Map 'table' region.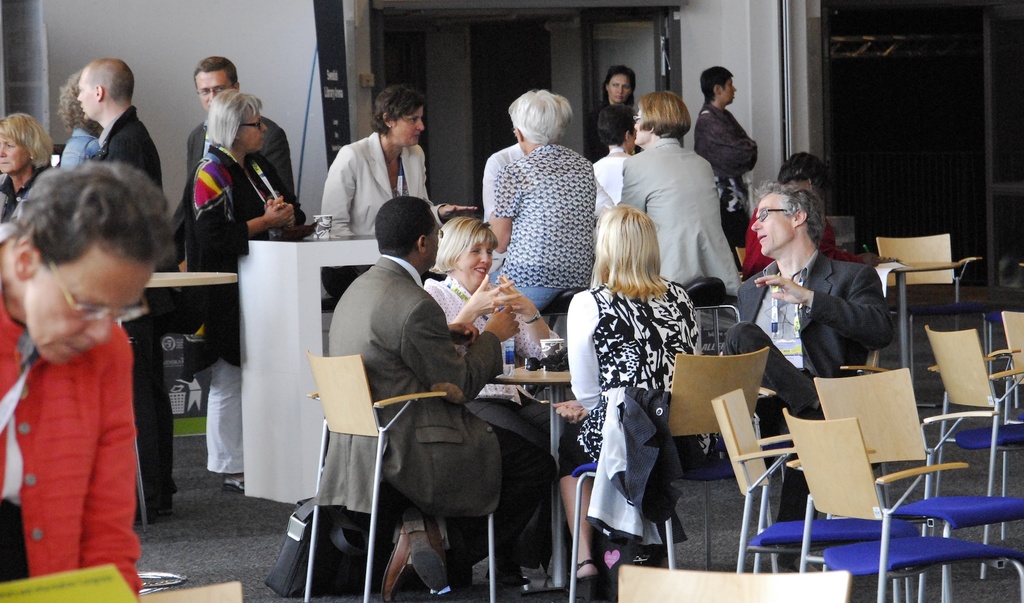
Mapped to {"x1": 879, "y1": 252, "x2": 965, "y2": 381}.
